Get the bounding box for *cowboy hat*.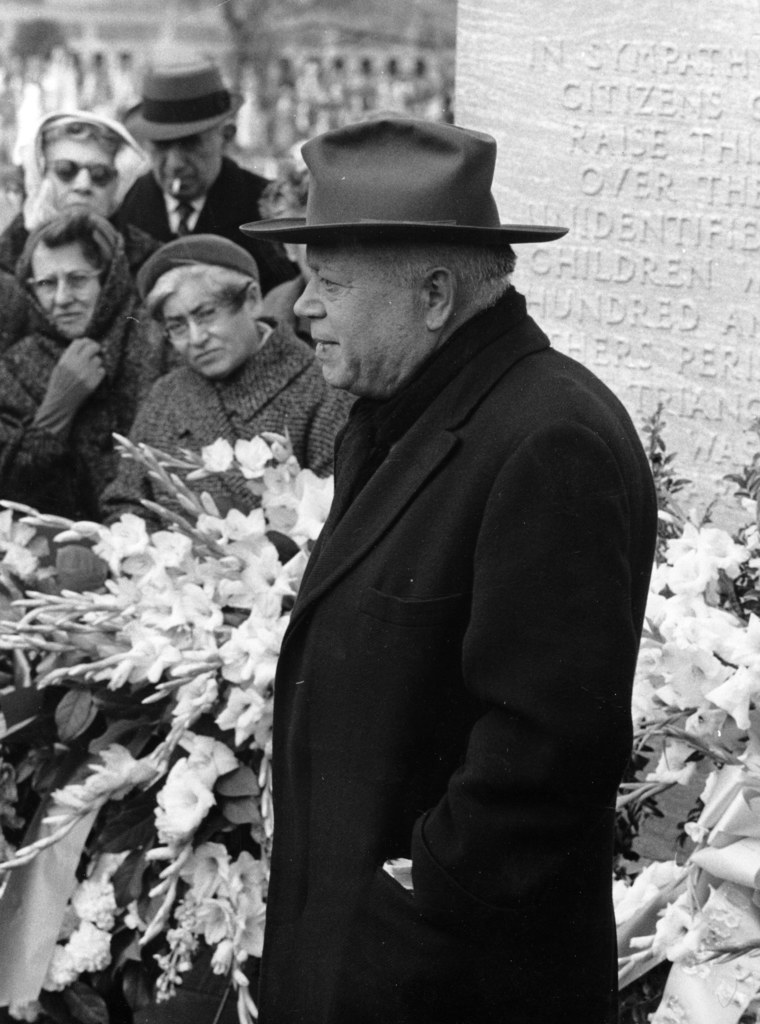
111:54:245:145.
